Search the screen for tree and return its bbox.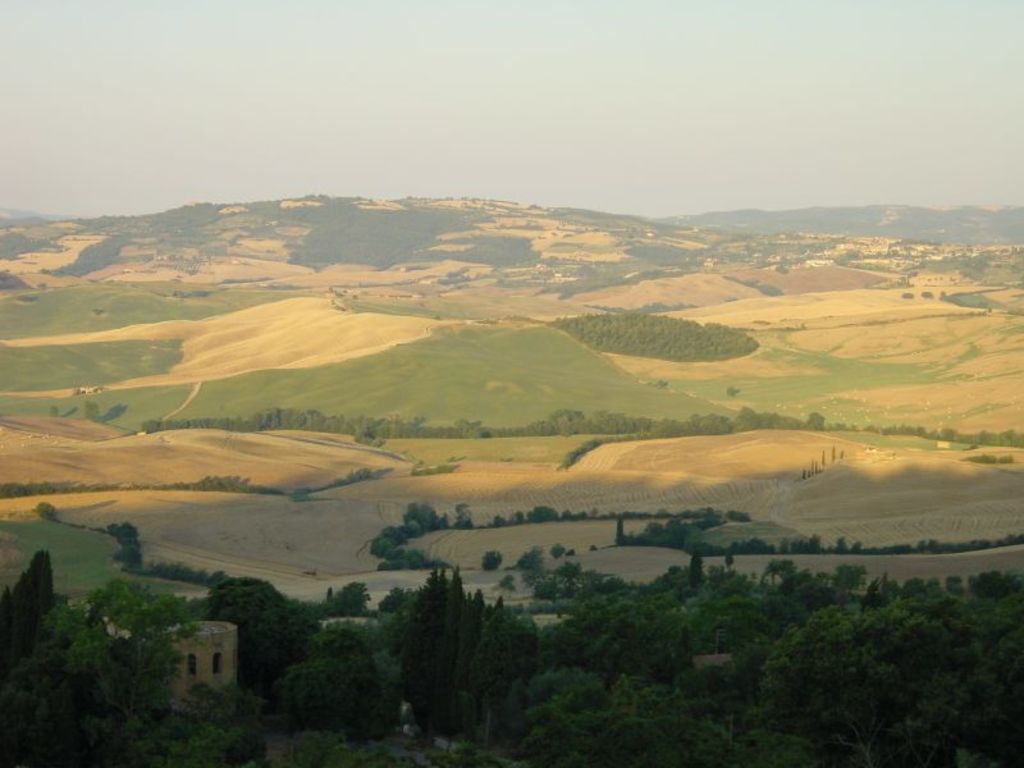
Found: box=[52, 571, 205, 733].
